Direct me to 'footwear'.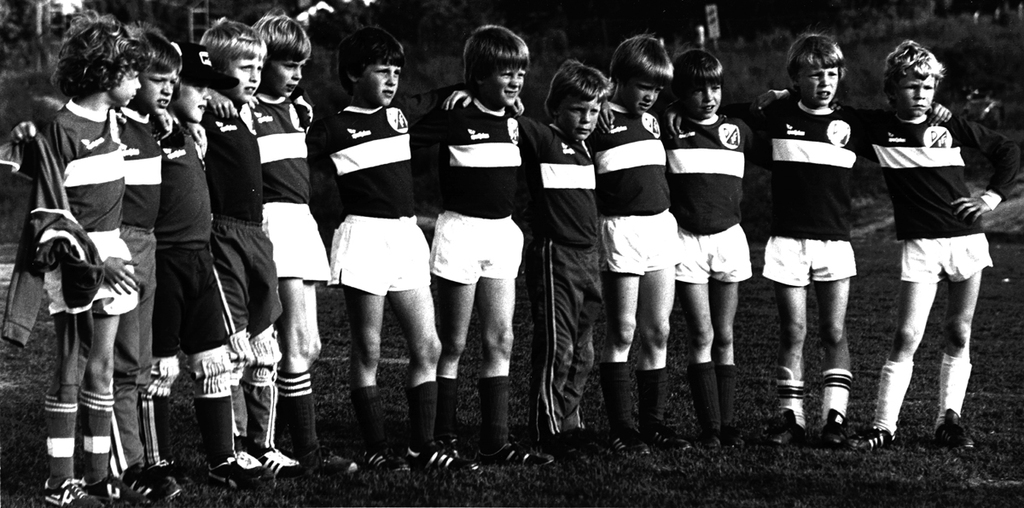
Direction: rect(932, 410, 979, 451).
